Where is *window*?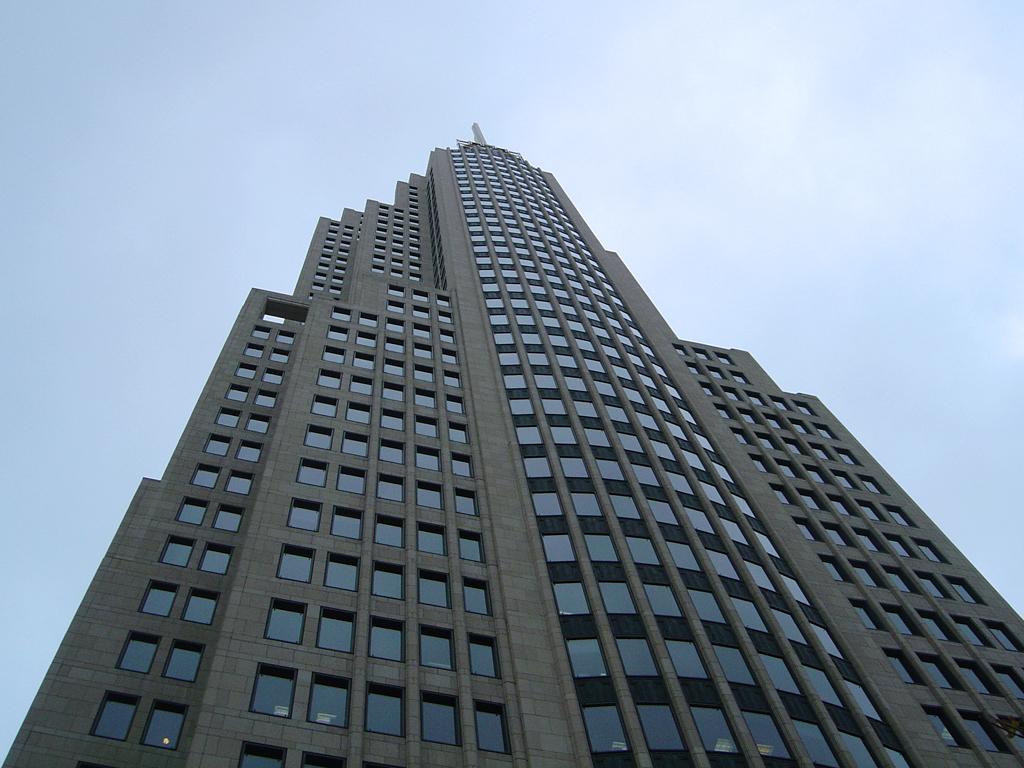
<region>407, 309, 436, 322</region>.
